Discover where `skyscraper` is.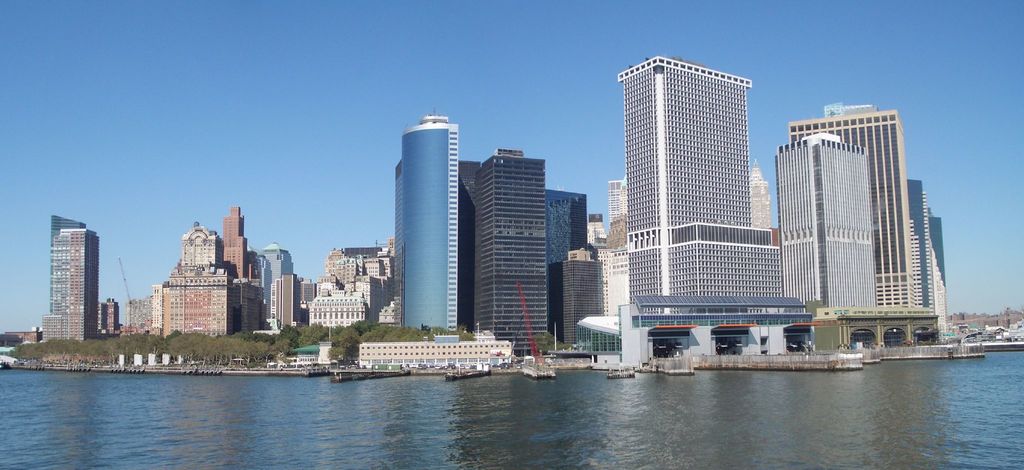
Discovered at 257:241:294:312.
